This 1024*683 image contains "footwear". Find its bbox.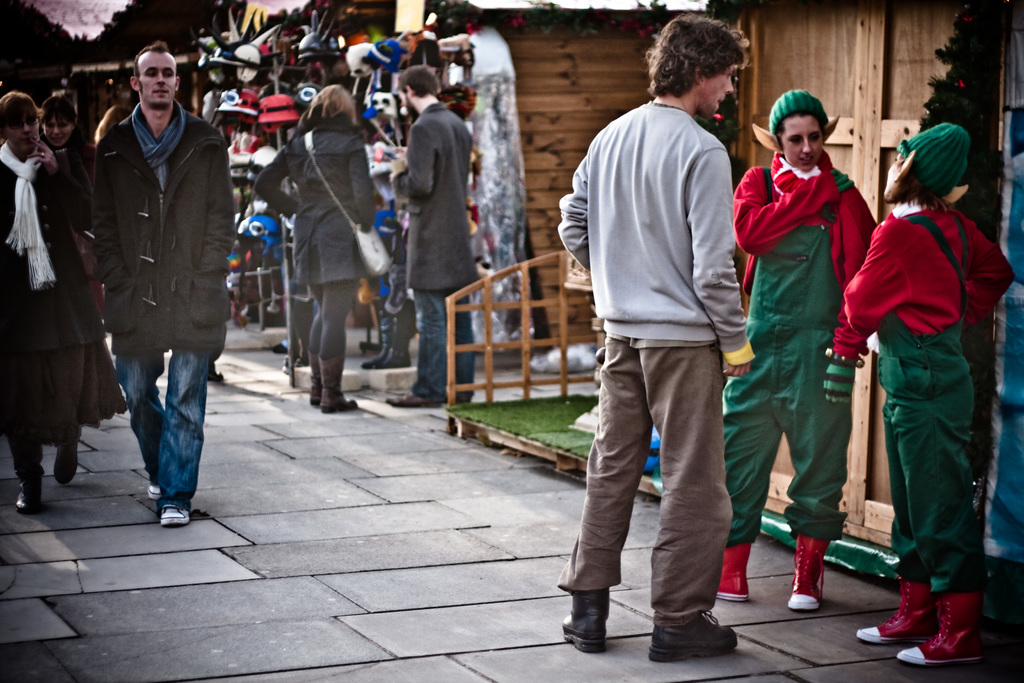
(x1=211, y1=363, x2=227, y2=384).
